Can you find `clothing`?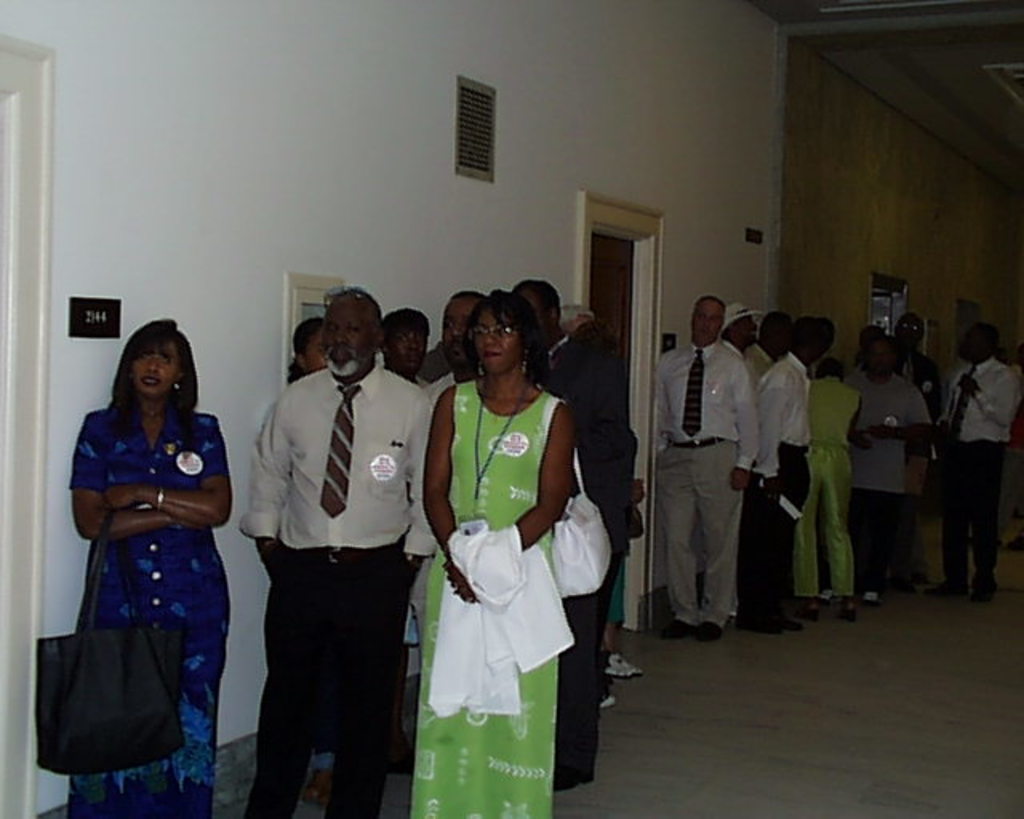
Yes, bounding box: l=653, t=339, r=760, b=627.
